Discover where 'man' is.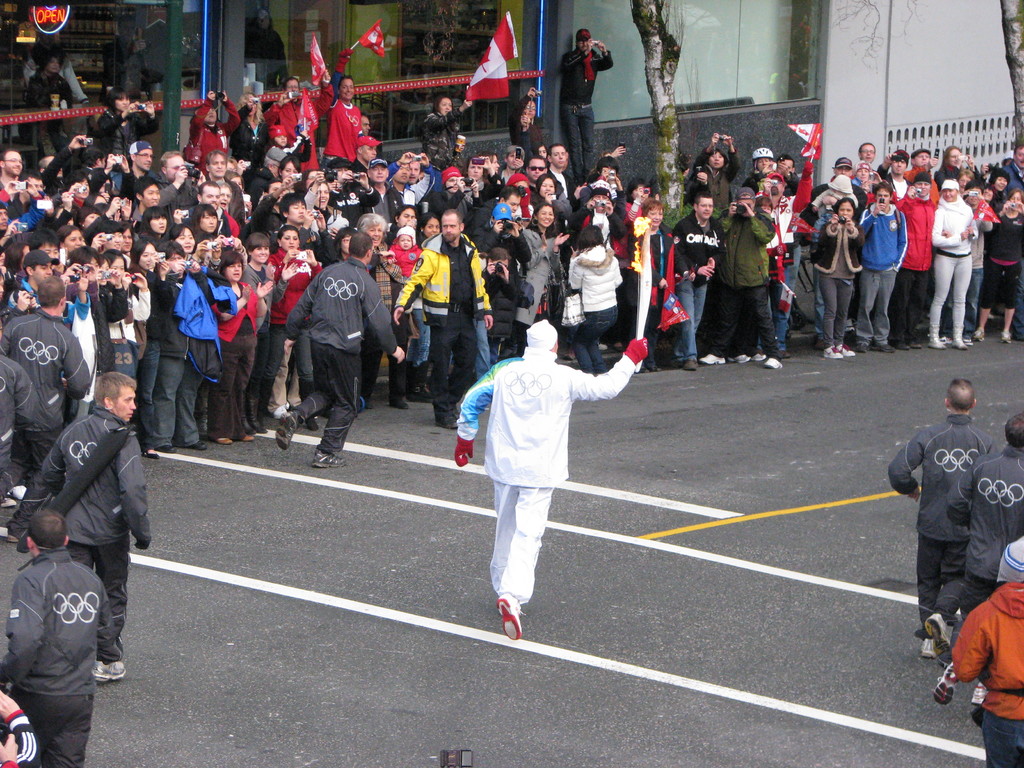
Discovered at box(0, 326, 43, 537).
